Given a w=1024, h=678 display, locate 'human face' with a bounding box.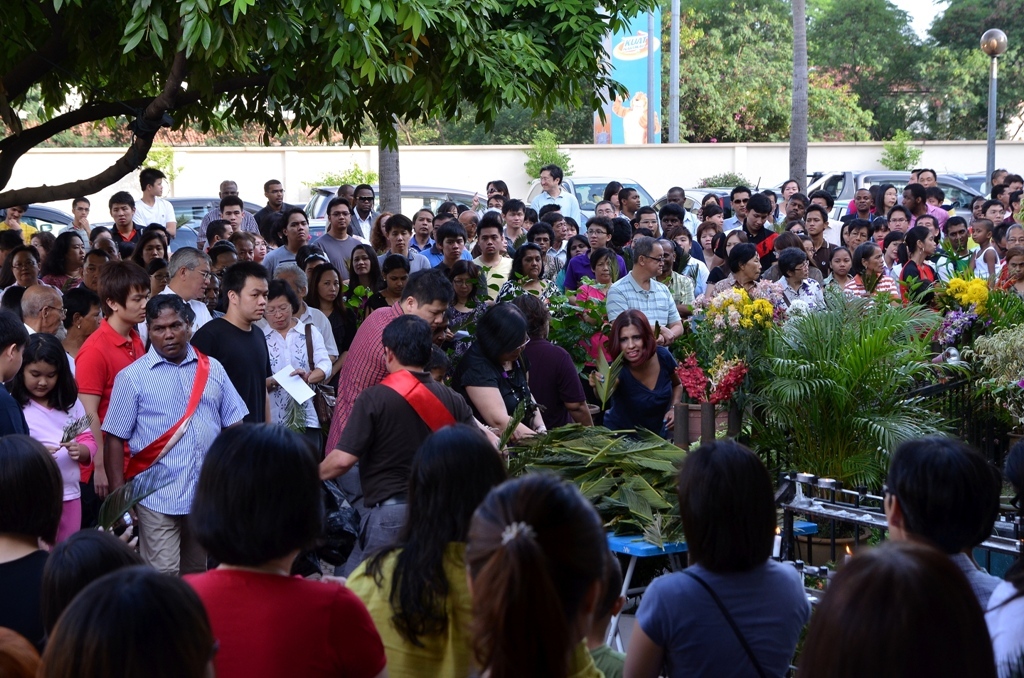
Located: detection(624, 331, 642, 363).
